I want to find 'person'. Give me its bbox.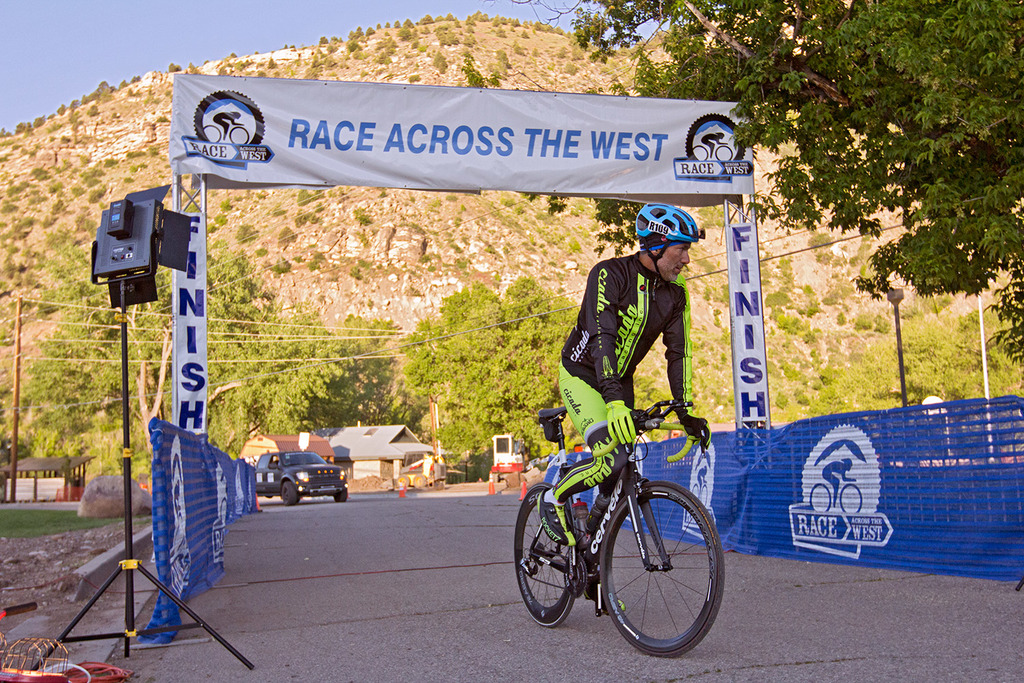
529, 242, 718, 589.
